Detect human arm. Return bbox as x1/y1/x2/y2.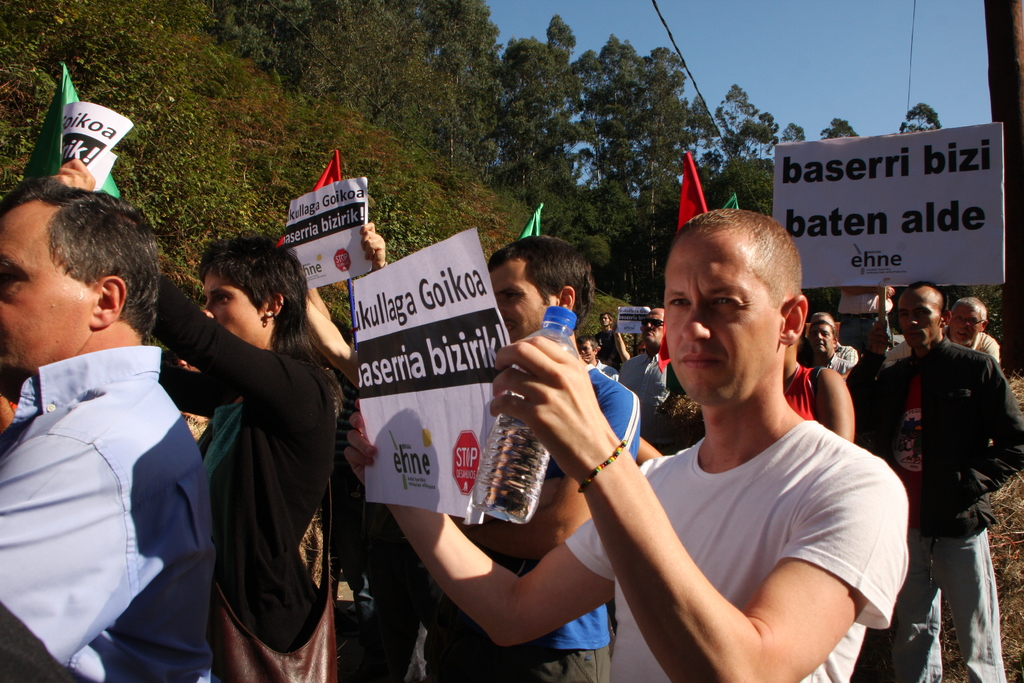
813/368/855/446.
